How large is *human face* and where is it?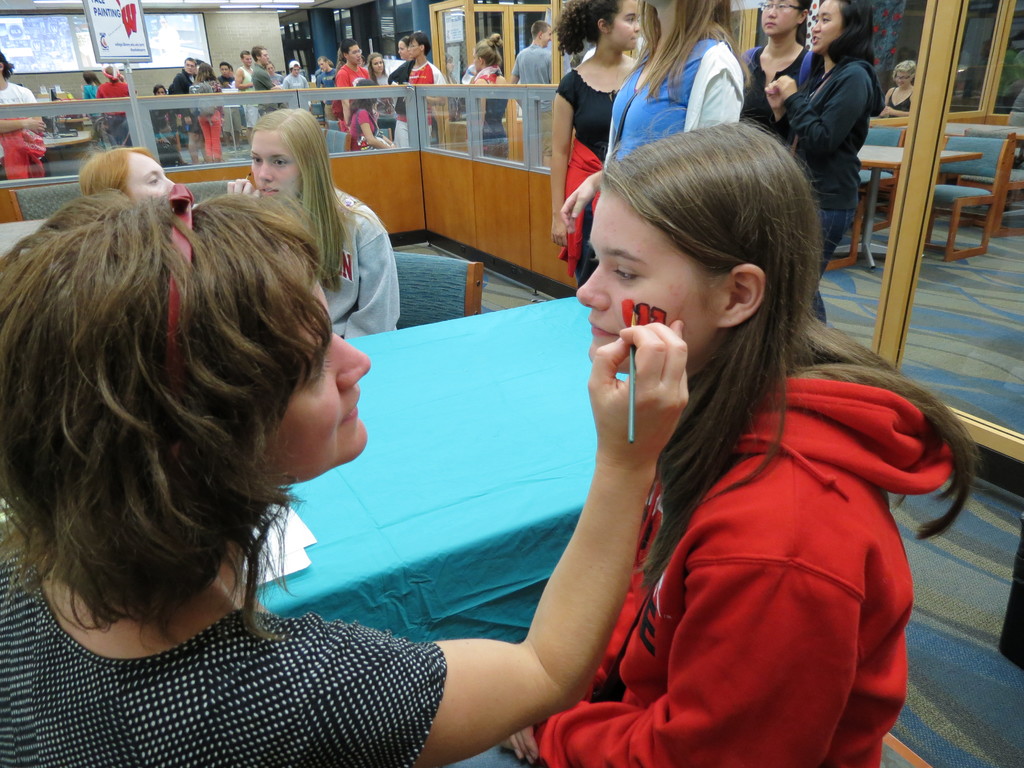
Bounding box: BBox(607, 0, 641, 52).
